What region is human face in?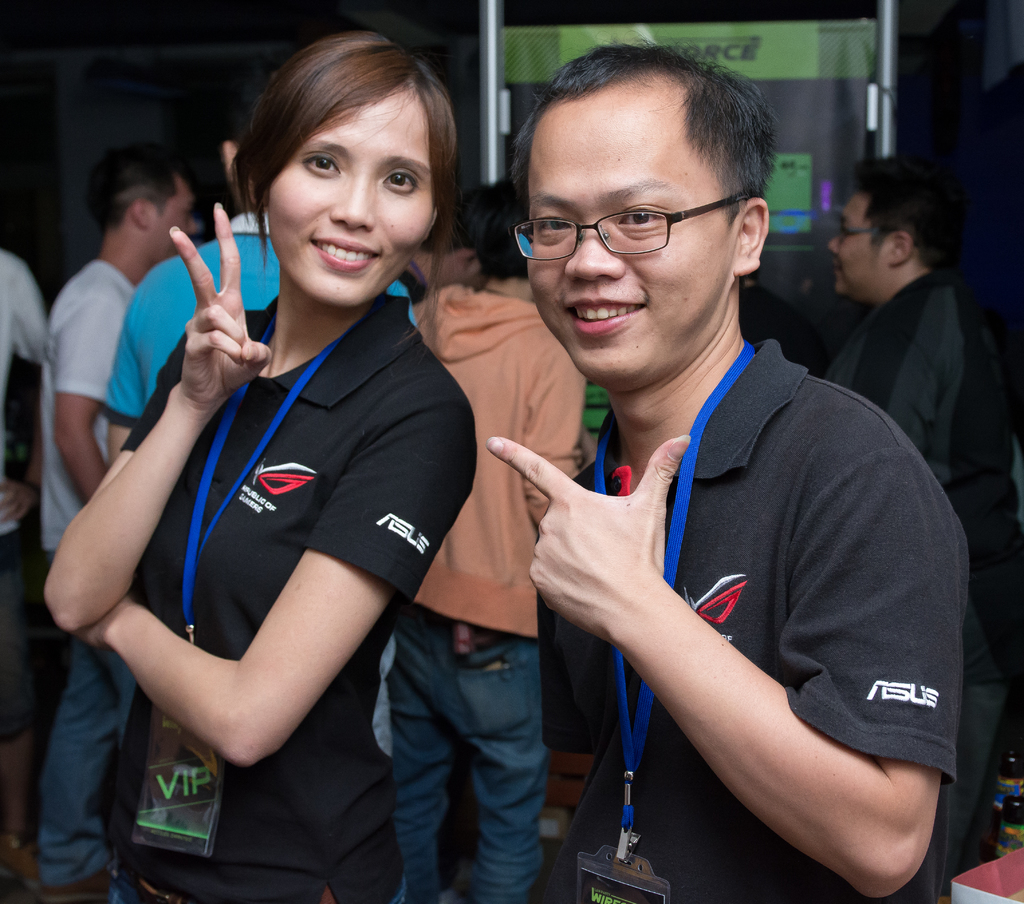
BBox(523, 79, 732, 390).
